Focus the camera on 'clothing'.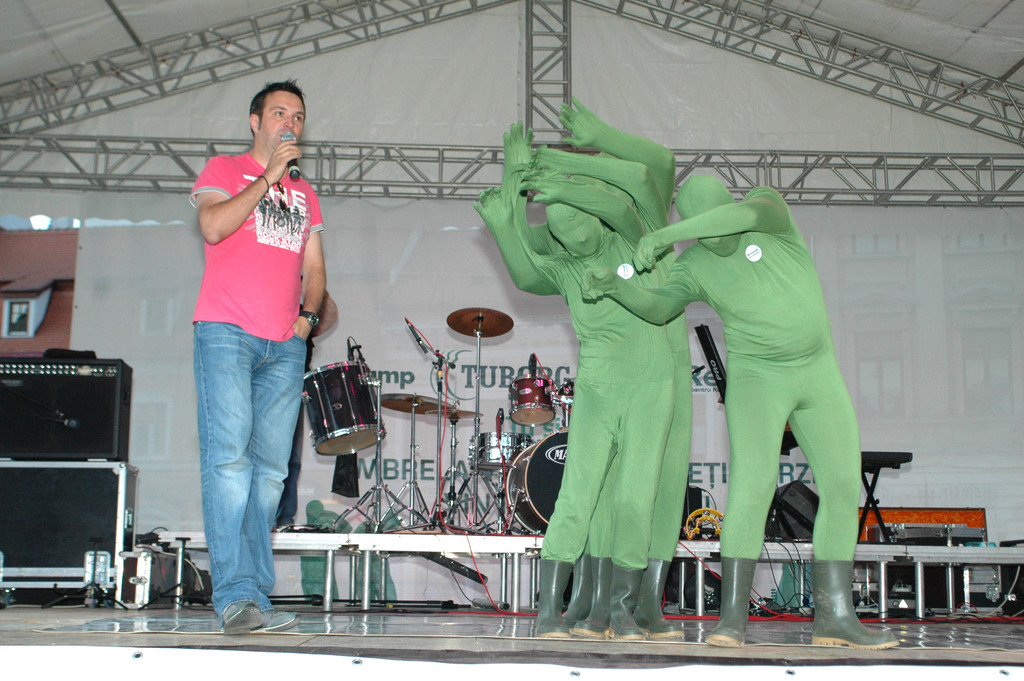
Focus region: 596:171:870:581.
